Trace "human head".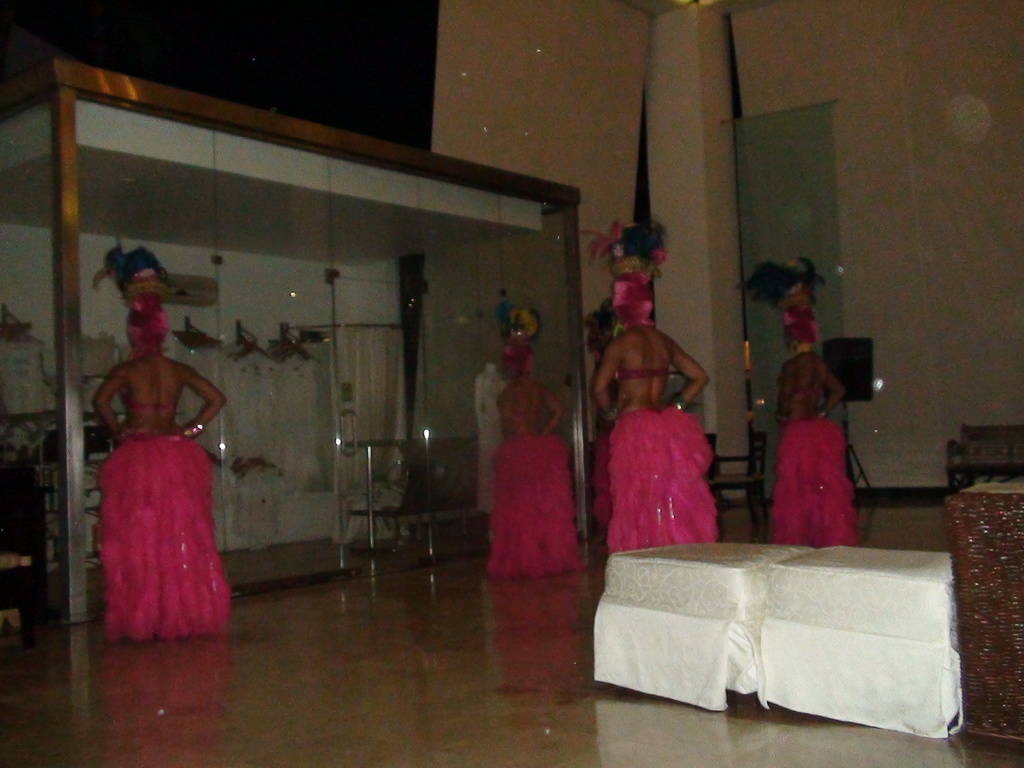
Traced to bbox(123, 294, 171, 367).
